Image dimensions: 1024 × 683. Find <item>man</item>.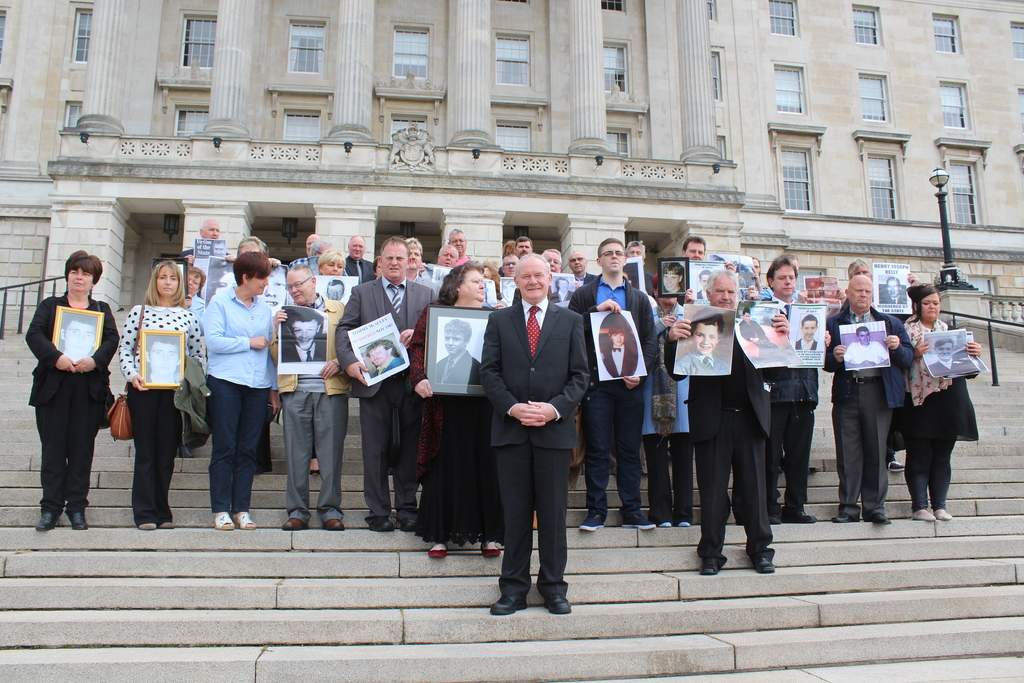
[259, 265, 289, 325].
